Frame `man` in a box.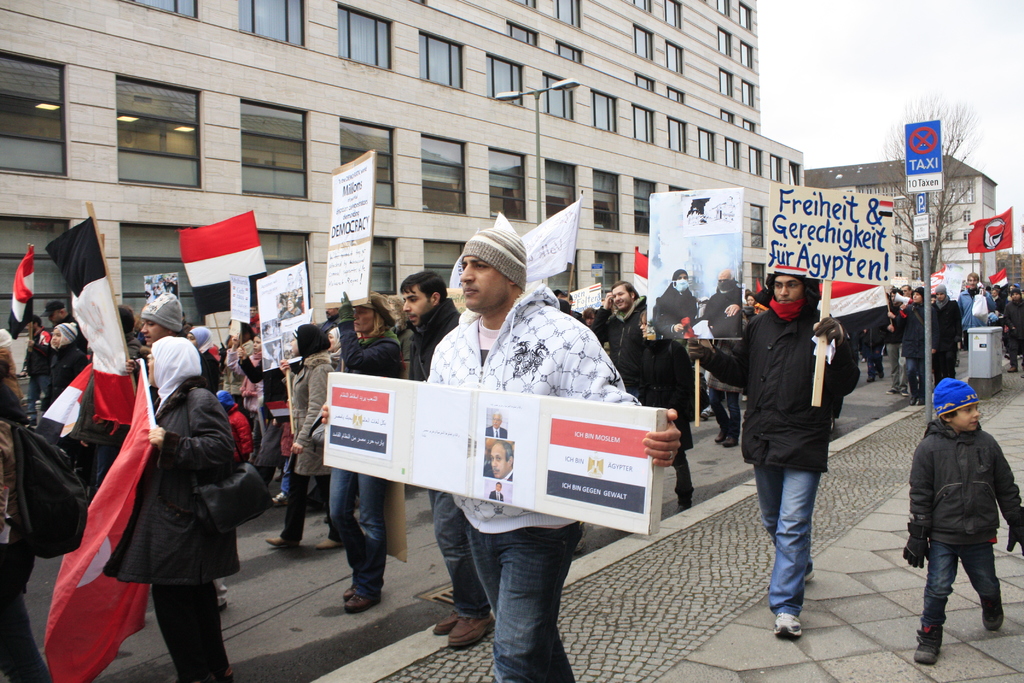
locate(241, 334, 266, 463).
